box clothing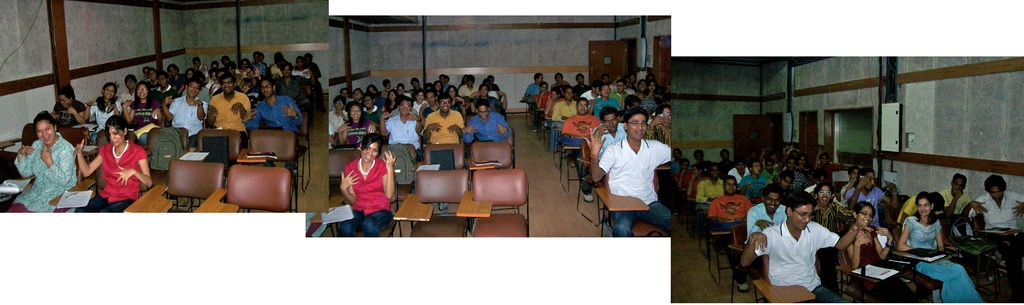
bbox=[457, 83, 474, 100]
